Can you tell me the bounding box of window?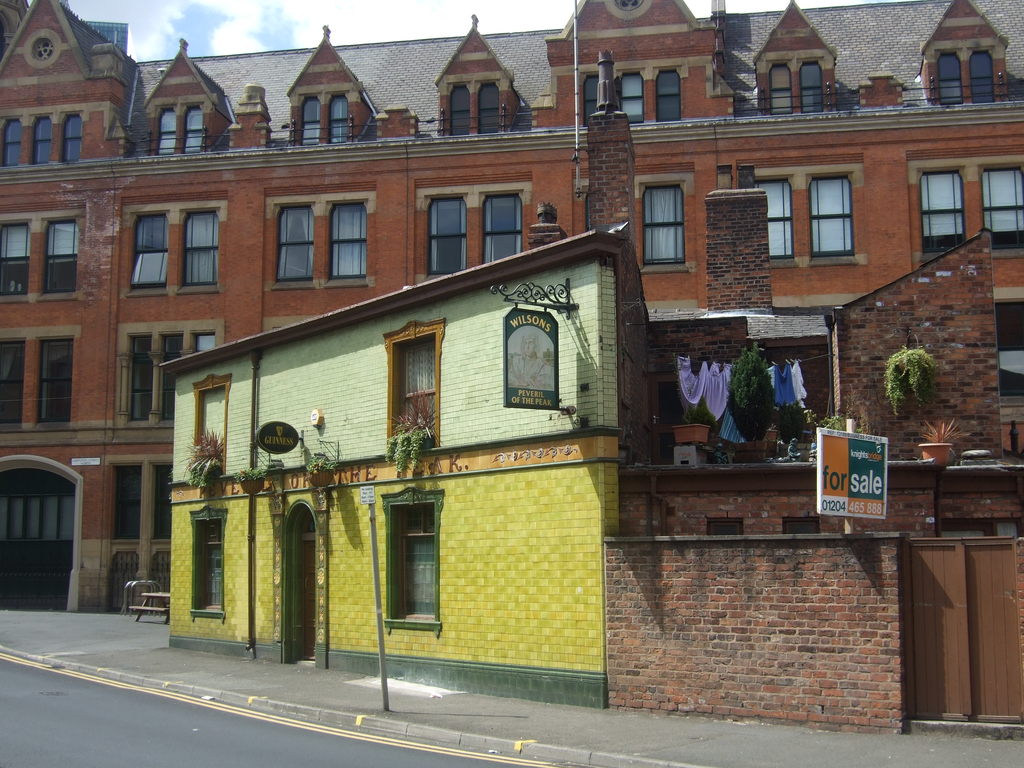
box=[443, 84, 495, 132].
